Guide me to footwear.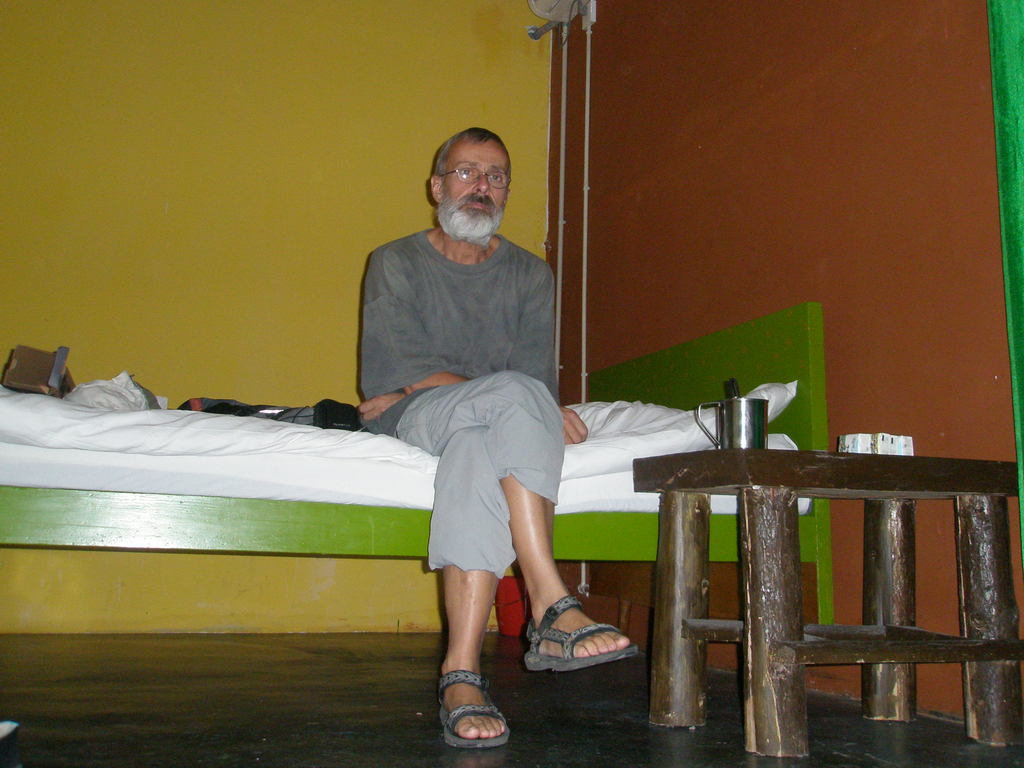
Guidance: 432:673:506:746.
